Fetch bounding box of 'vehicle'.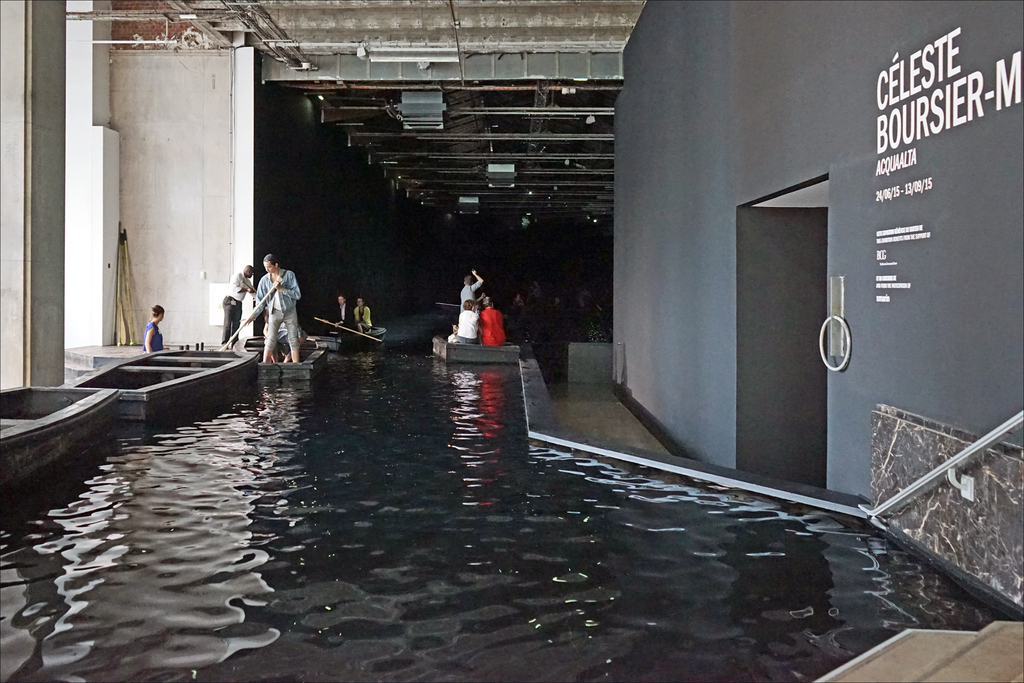
Bbox: select_region(301, 296, 383, 353).
